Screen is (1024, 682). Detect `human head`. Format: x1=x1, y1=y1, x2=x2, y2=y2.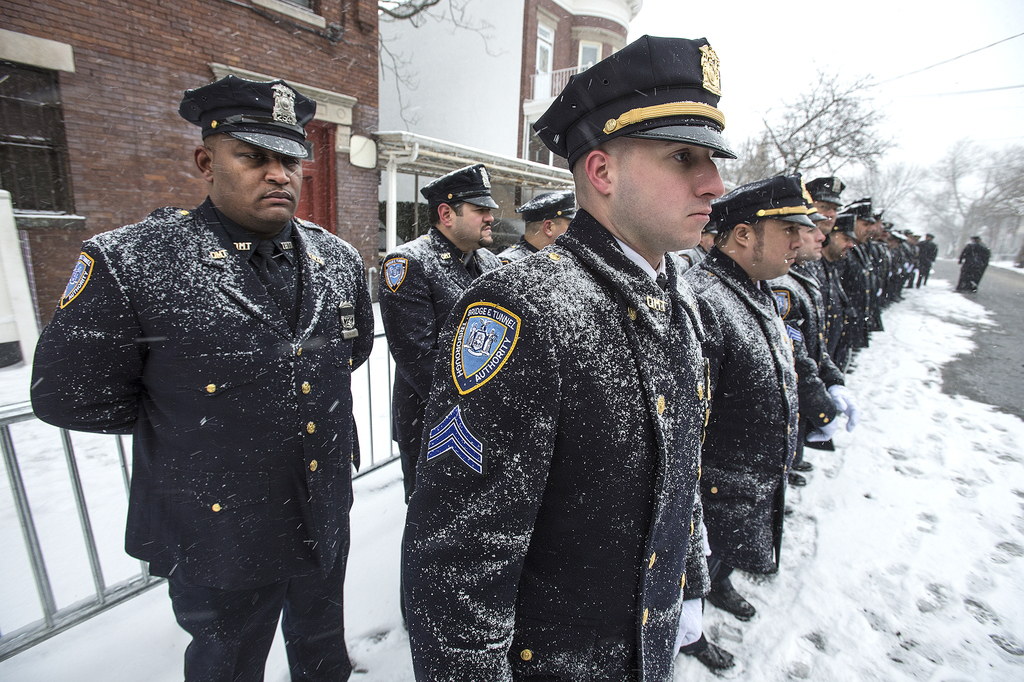
x1=419, y1=162, x2=498, y2=246.
